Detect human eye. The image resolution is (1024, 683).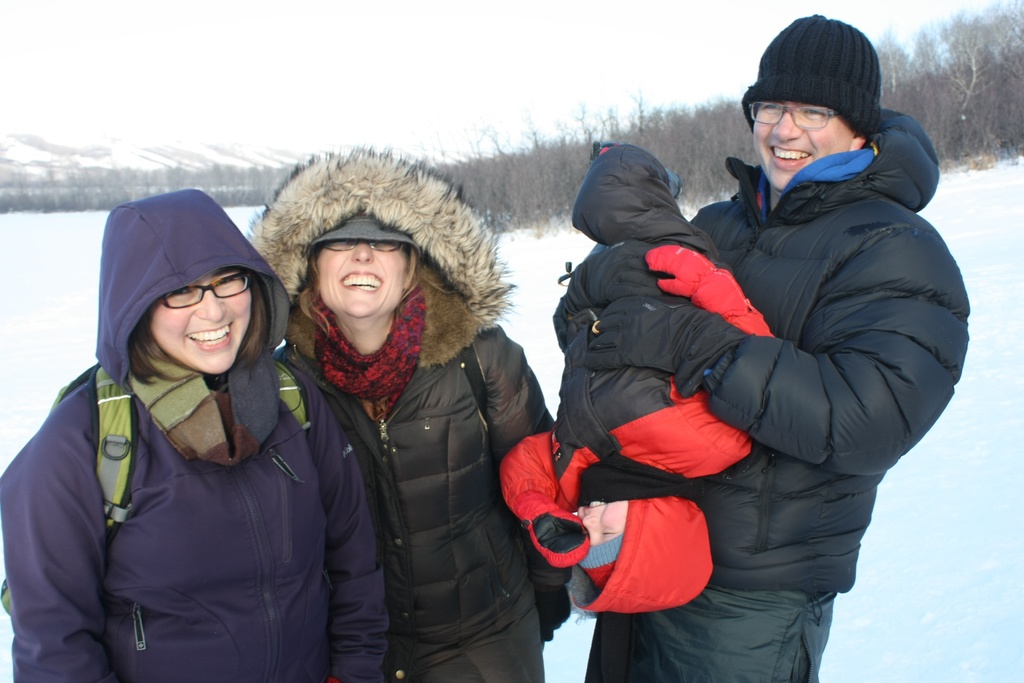
bbox=(805, 104, 825, 118).
